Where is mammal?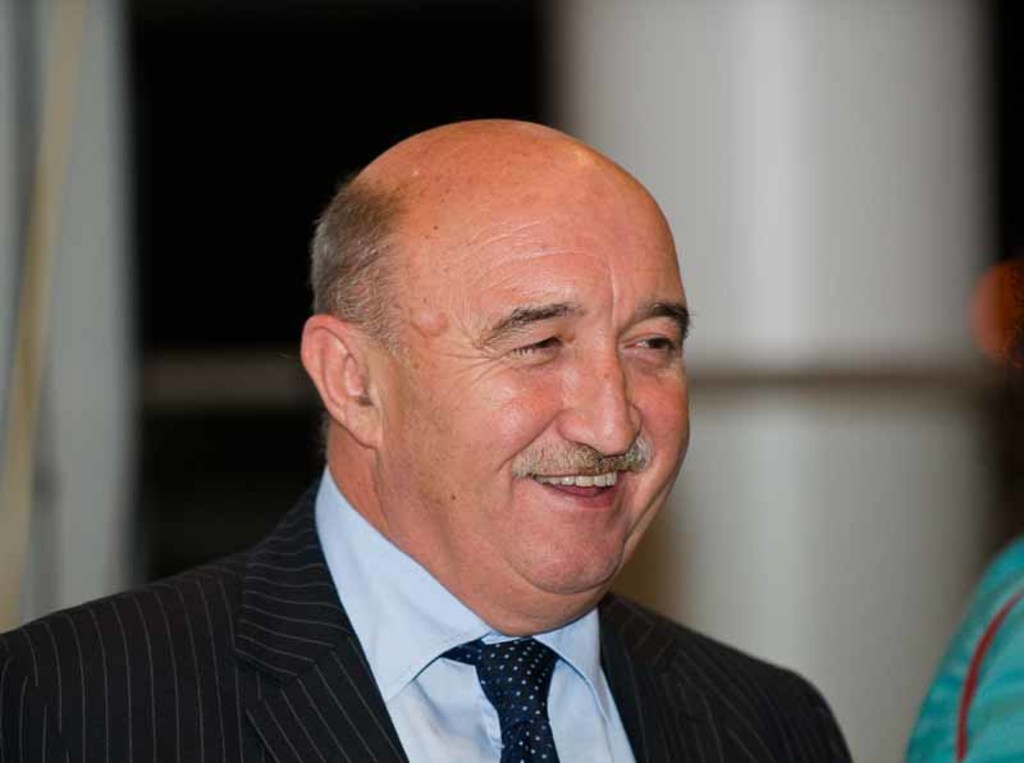
x1=60, y1=137, x2=878, y2=762.
